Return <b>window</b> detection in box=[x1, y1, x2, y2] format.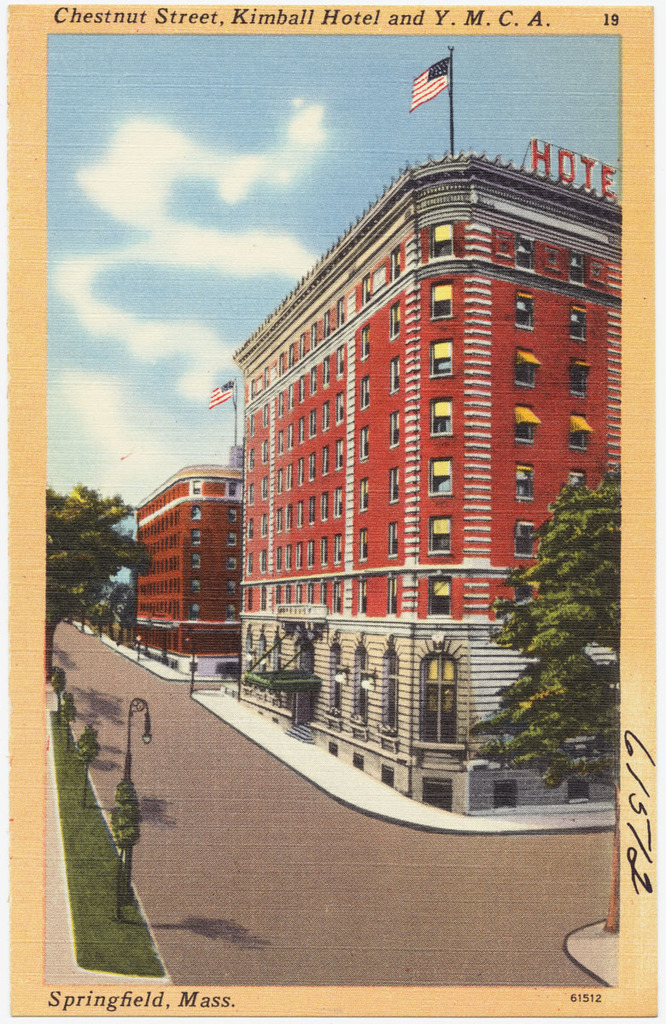
box=[260, 479, 267, 502].
